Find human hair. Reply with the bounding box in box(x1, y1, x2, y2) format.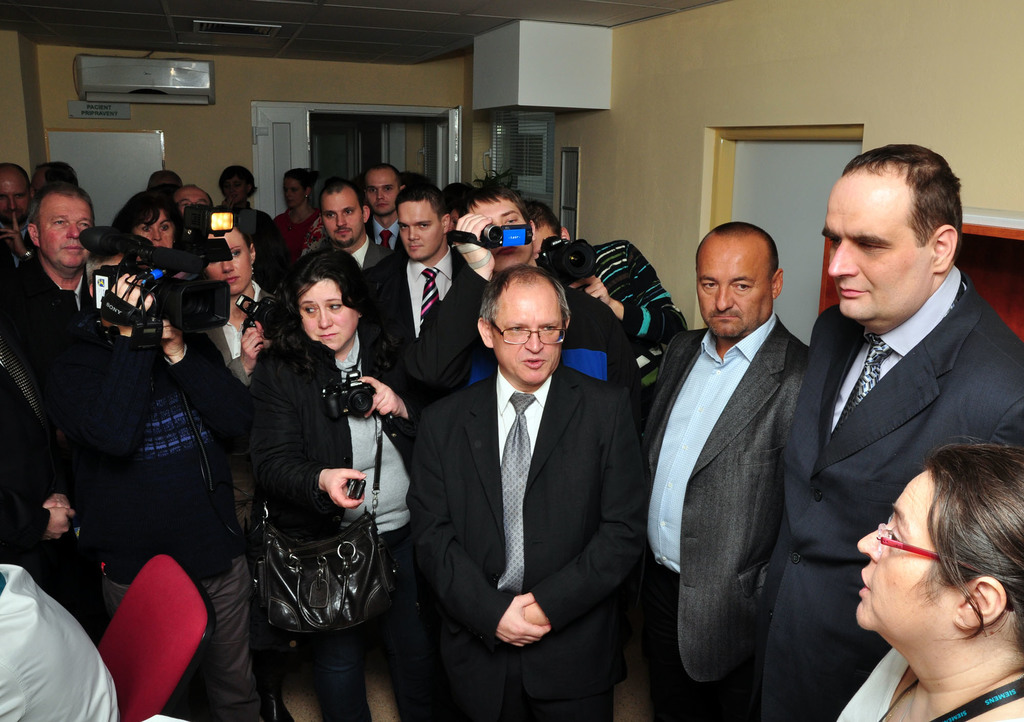
box(479, 259, 572, 341).
